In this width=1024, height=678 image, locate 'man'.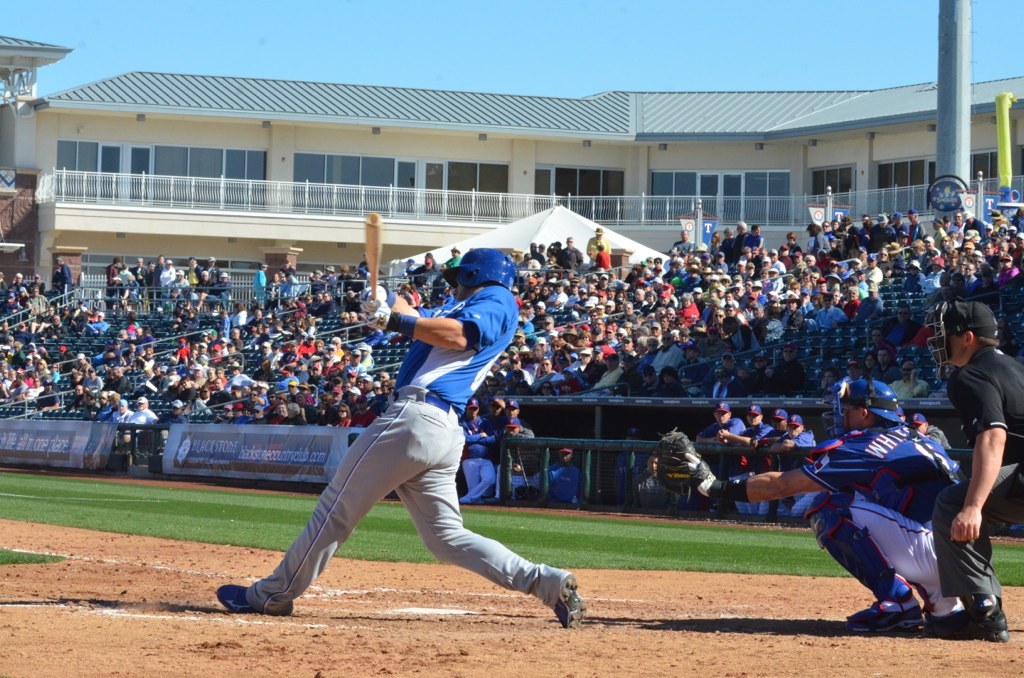
Bounding box: pyautogui.locateOnScreen(176, 335, 190, 358).
